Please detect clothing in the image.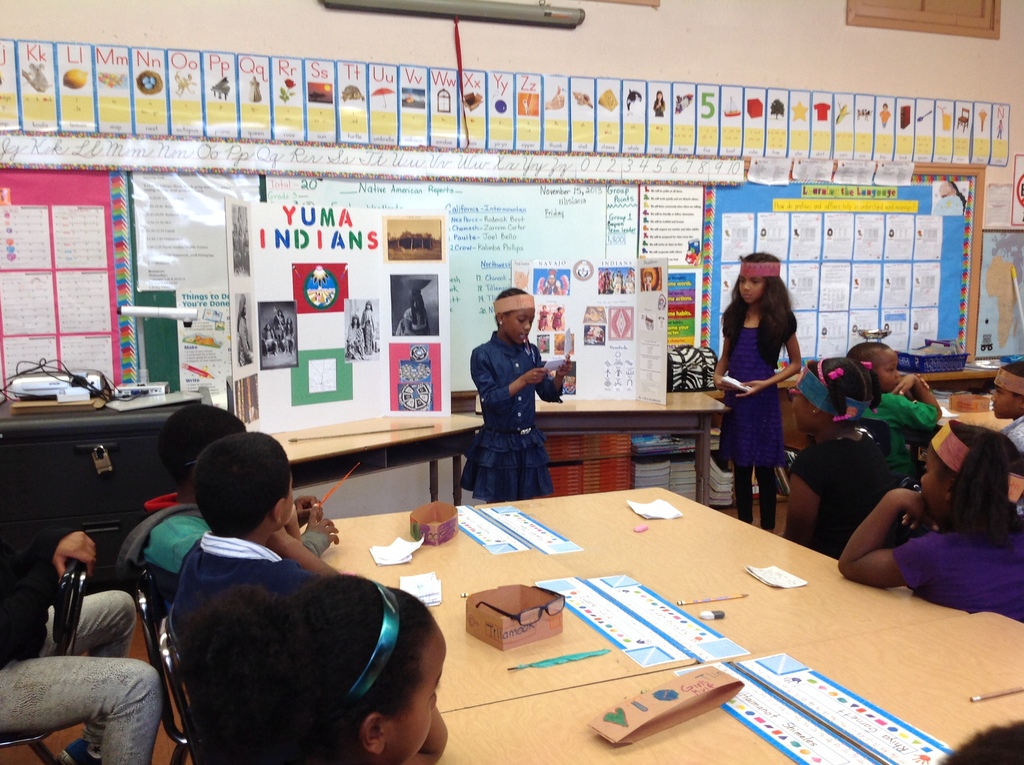
crop(867, 391, 946, 483).
